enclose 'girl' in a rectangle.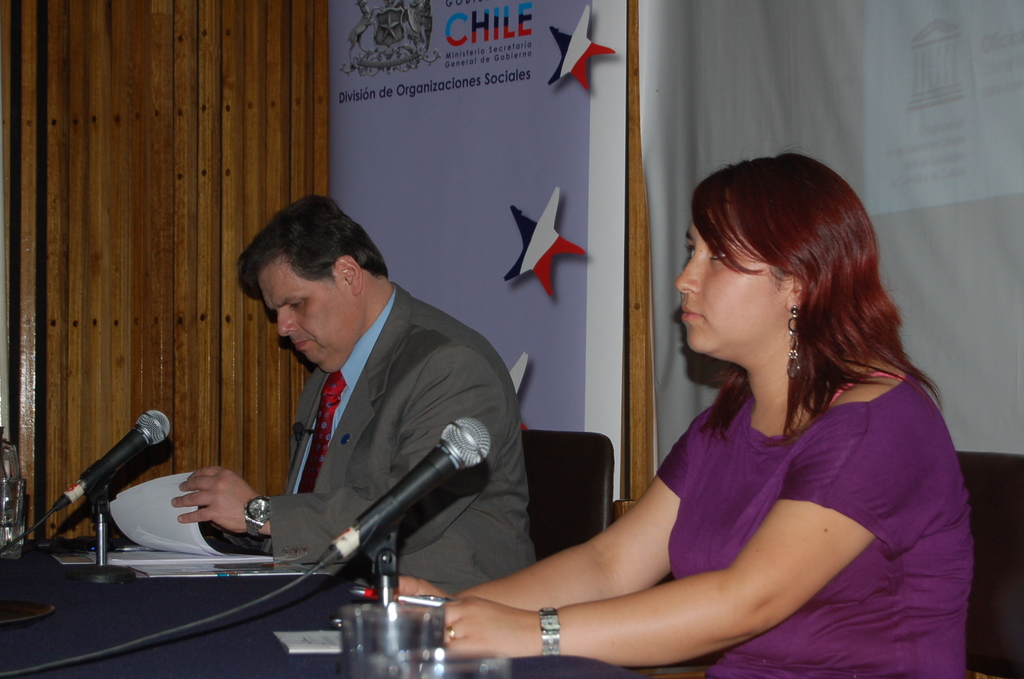
locate(396, 152, 979, 678).
